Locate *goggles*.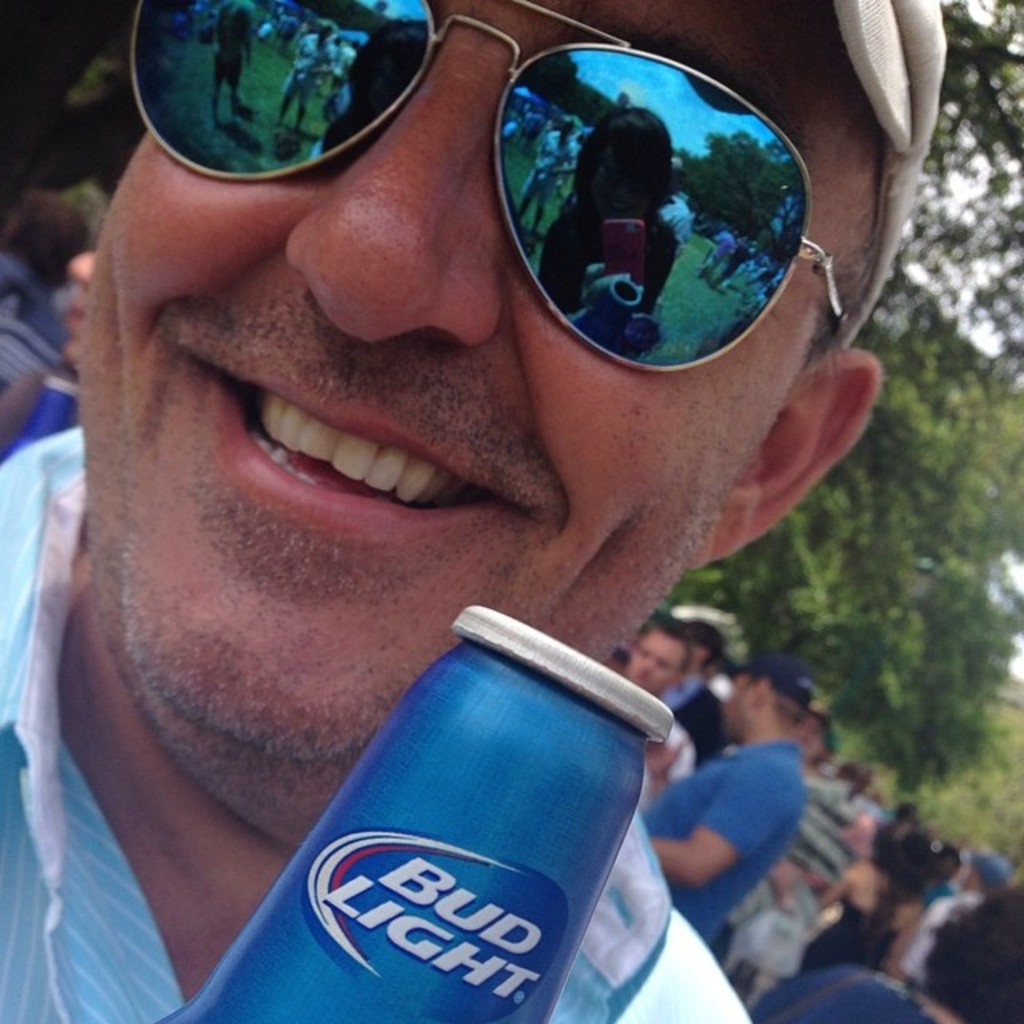
Bounding box: (x1=136, y1=0, x2=862, y2=390).
